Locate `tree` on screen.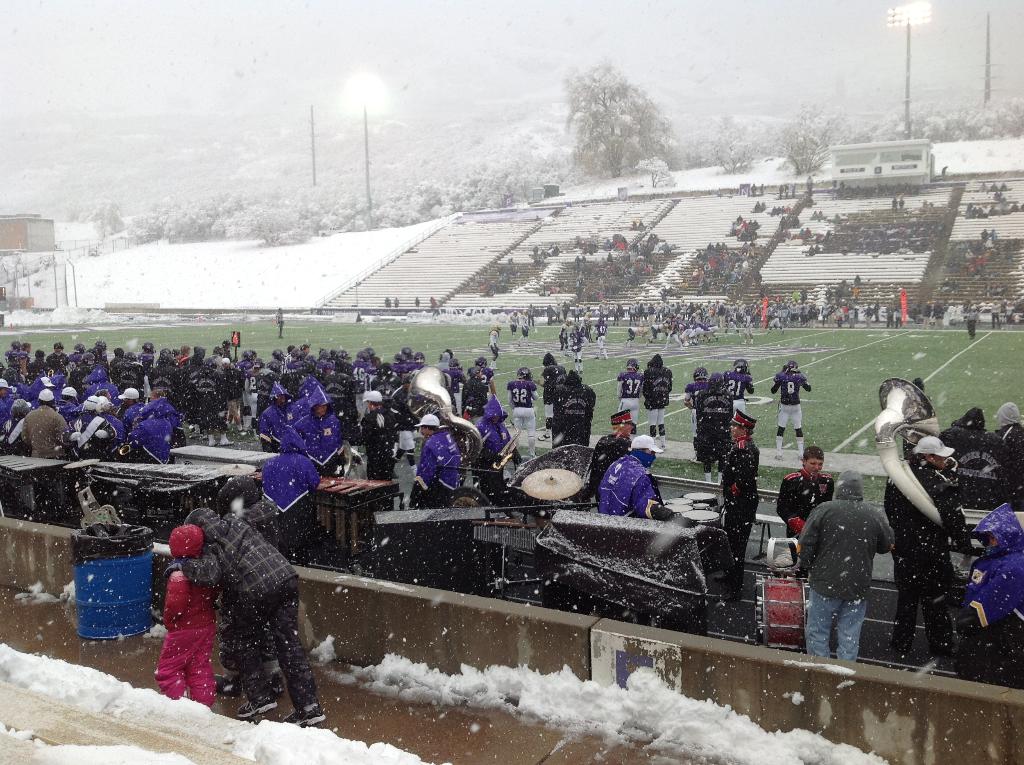
On screen at bbox=(556, 49, 688, 177).
